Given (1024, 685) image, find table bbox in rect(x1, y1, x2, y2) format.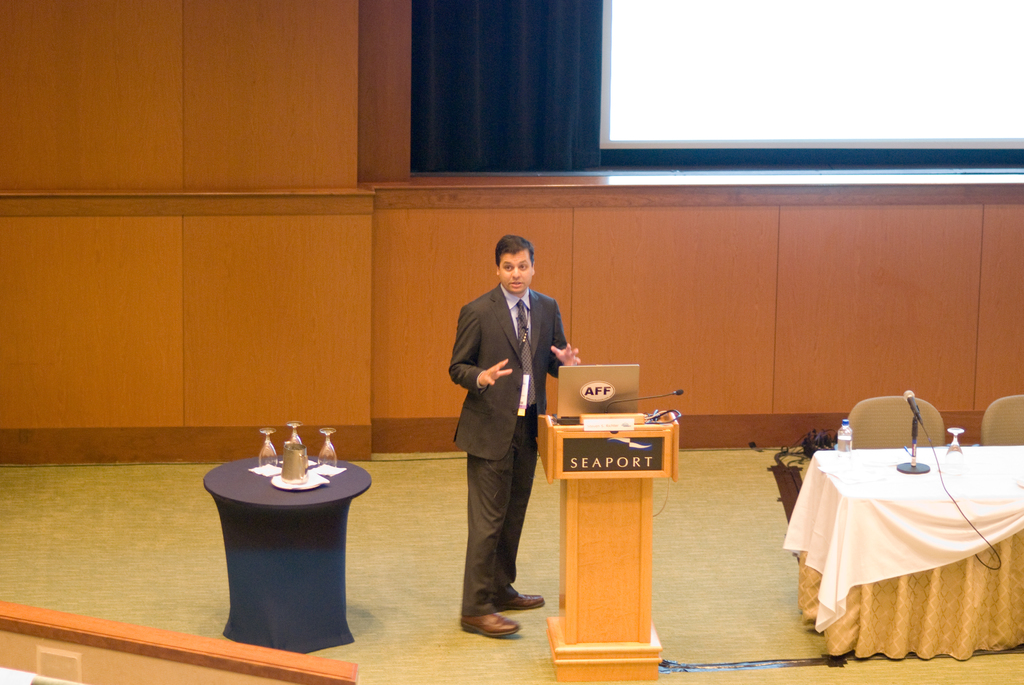
rect(203, 455, 374, 654).
